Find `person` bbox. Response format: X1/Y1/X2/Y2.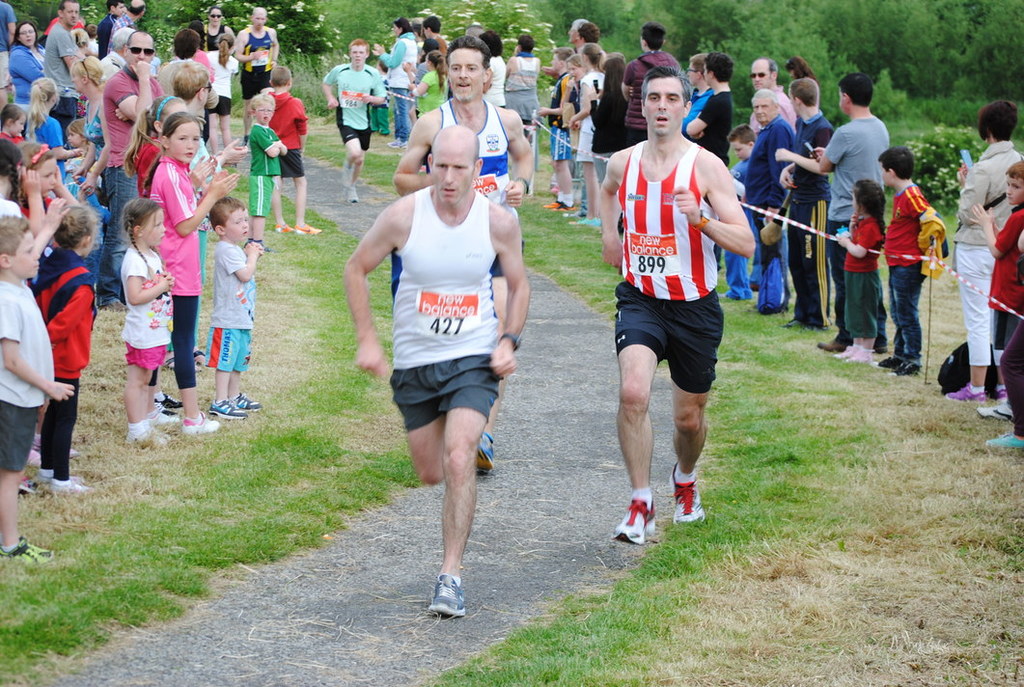
197/0/241/51.
